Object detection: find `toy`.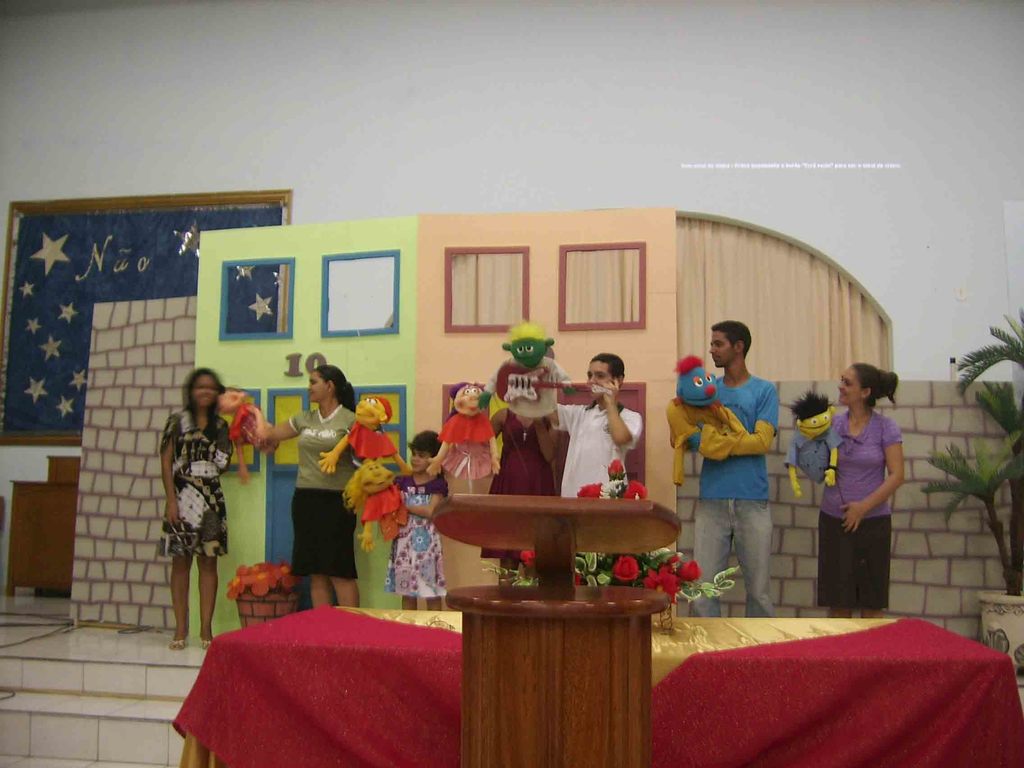
<box>426,379,500,478</box>.
